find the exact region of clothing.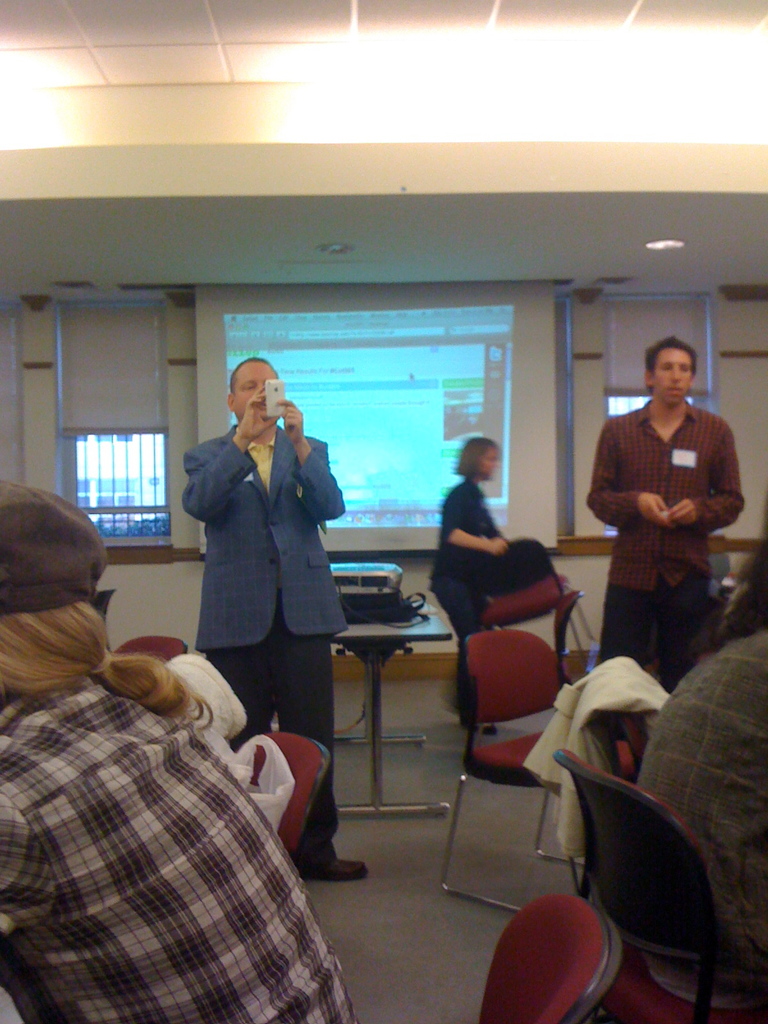
Exact region: x1=590 y1=364 x2=740 y2=658.
